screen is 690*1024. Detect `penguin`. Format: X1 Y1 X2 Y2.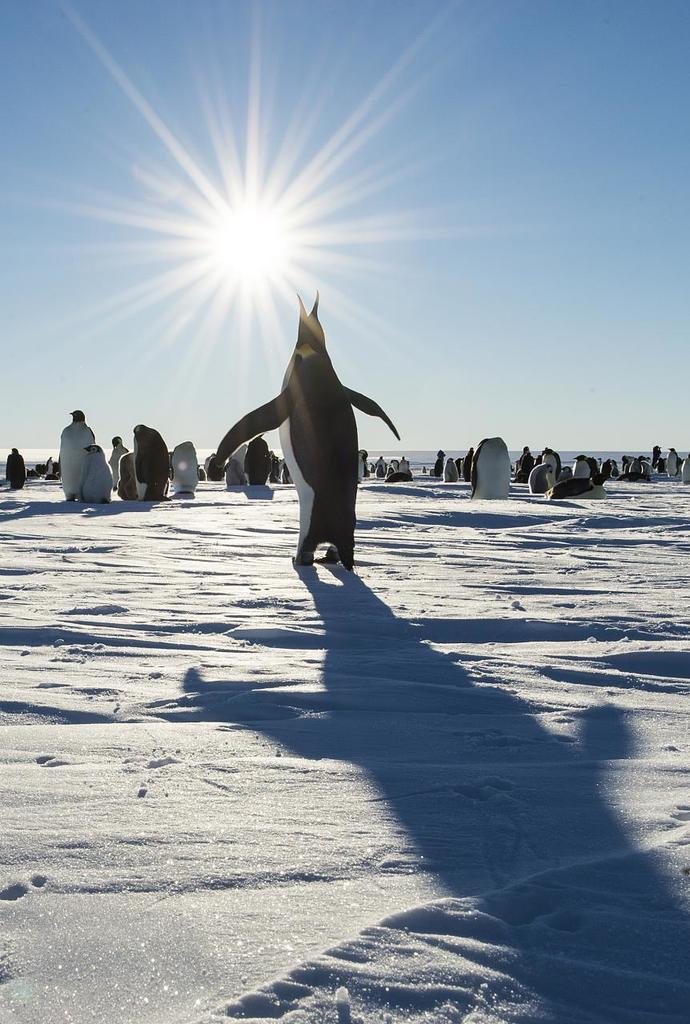
577 454 598 477.
